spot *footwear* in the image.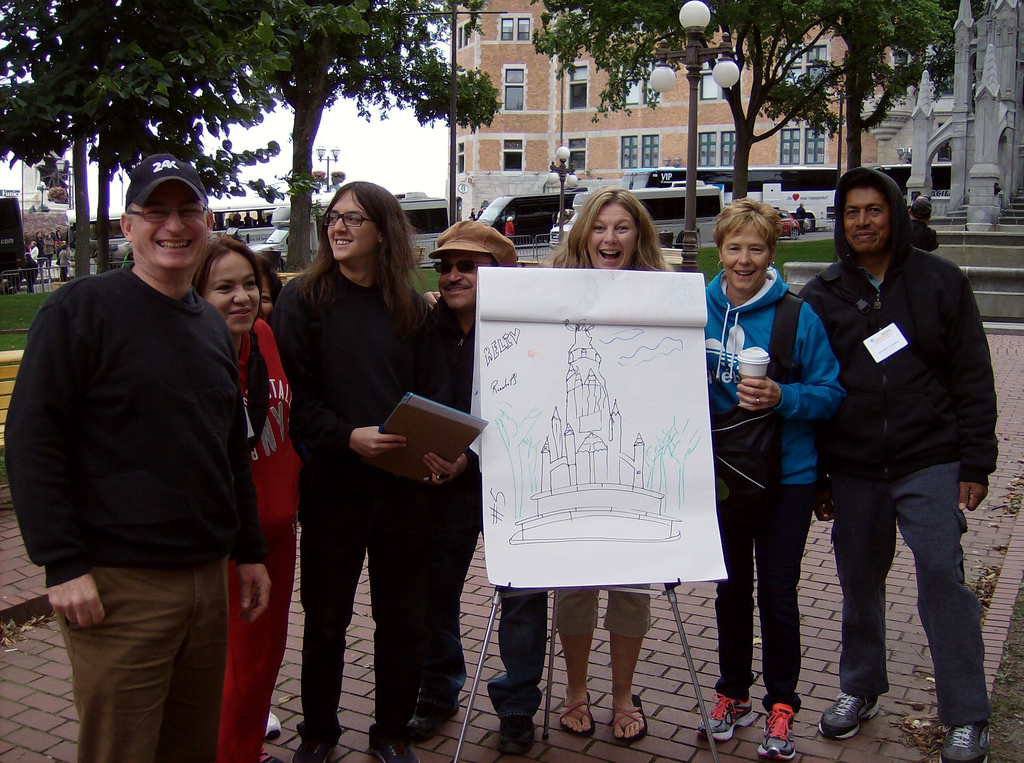
*footwear* found at (x1=753, y1=702, x2=803, y2=759).
